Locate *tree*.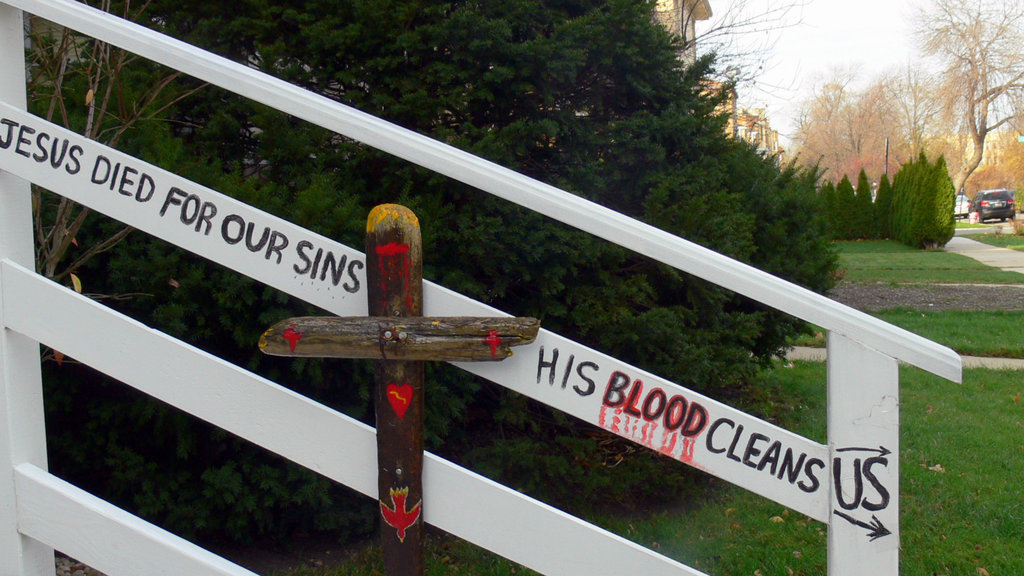
Bounding box: [914, 6, 1020, 174].
